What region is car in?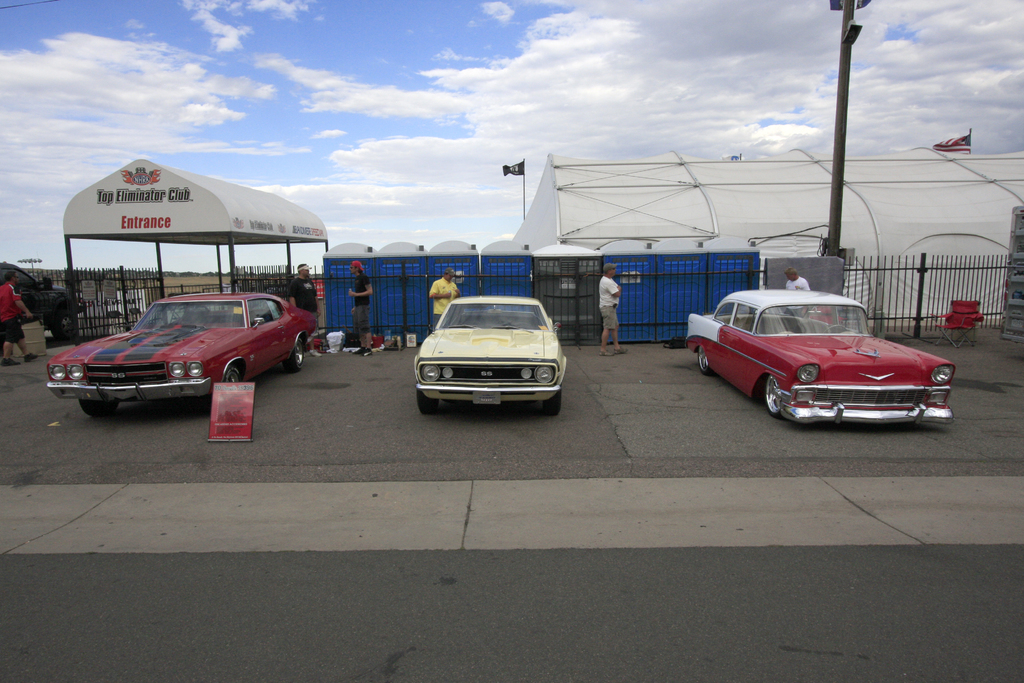
left=414, top=293, right=572, bottom=416.
